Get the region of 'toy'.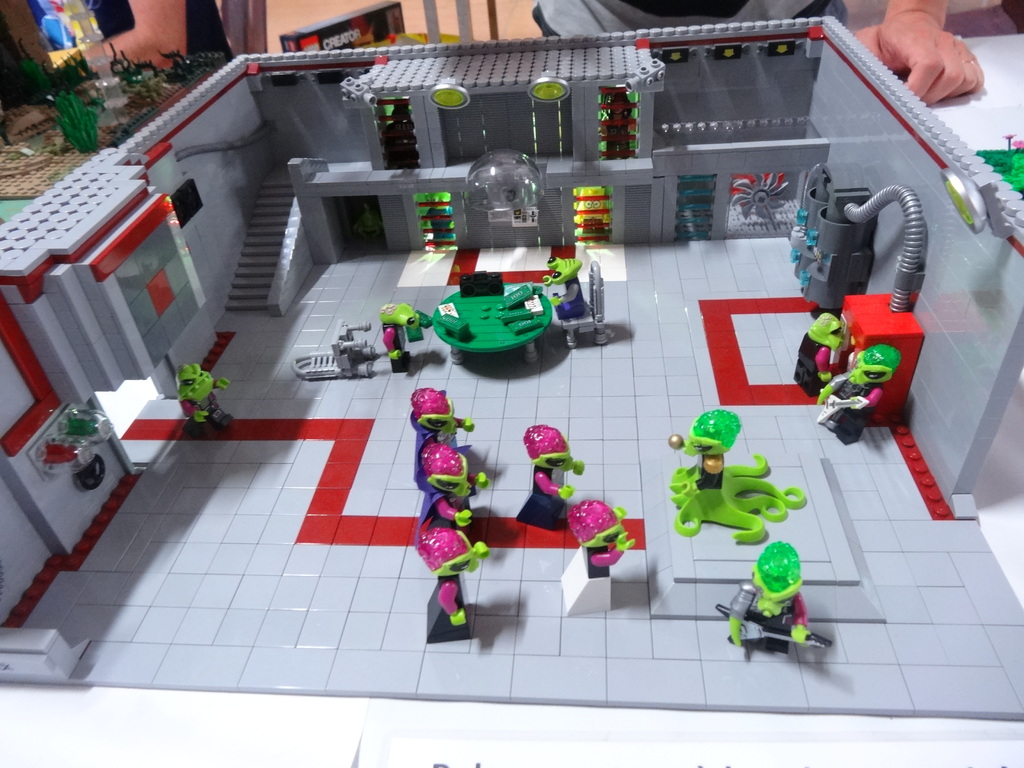
select_region(410, 386, 477, 483).
